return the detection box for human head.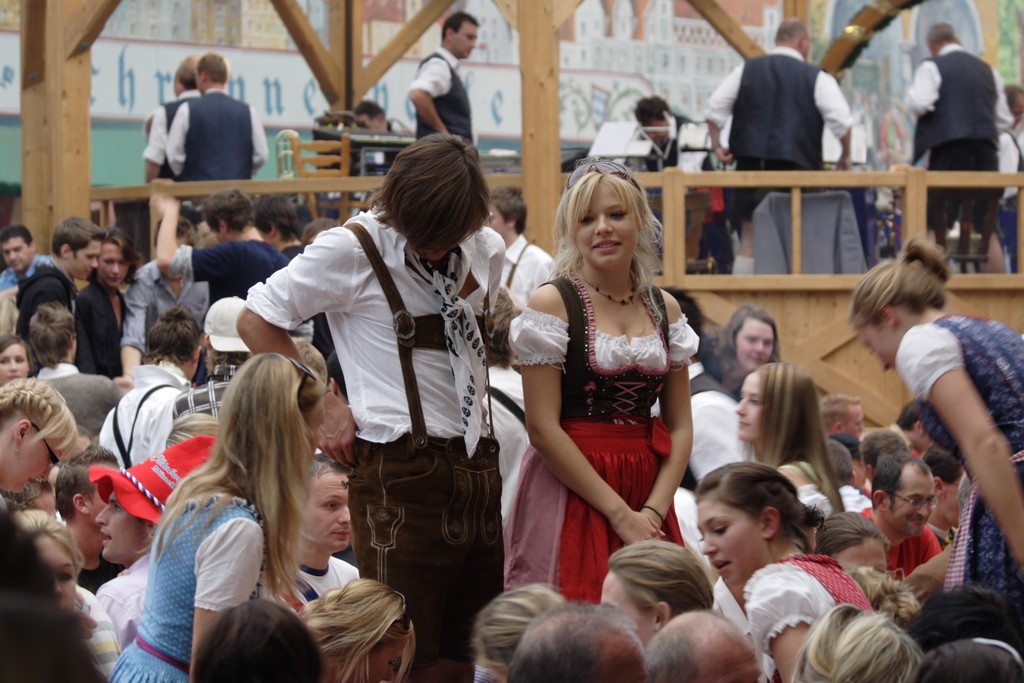
crop(304, 574, 419, 682).
